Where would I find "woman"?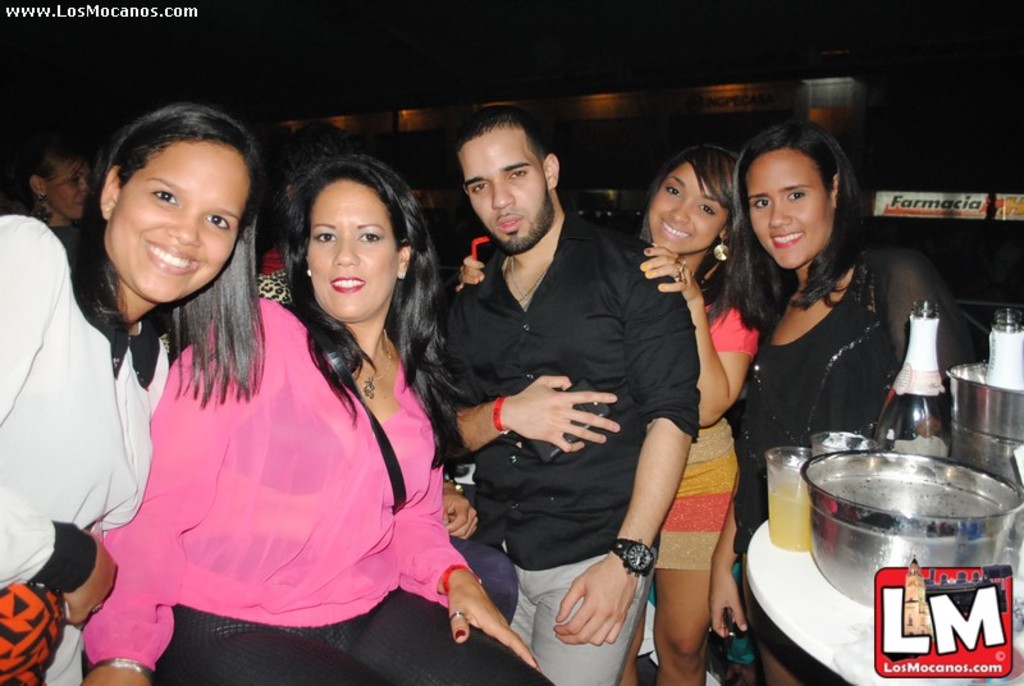
At x1=0 y1=84 x2=275 y2=685.
